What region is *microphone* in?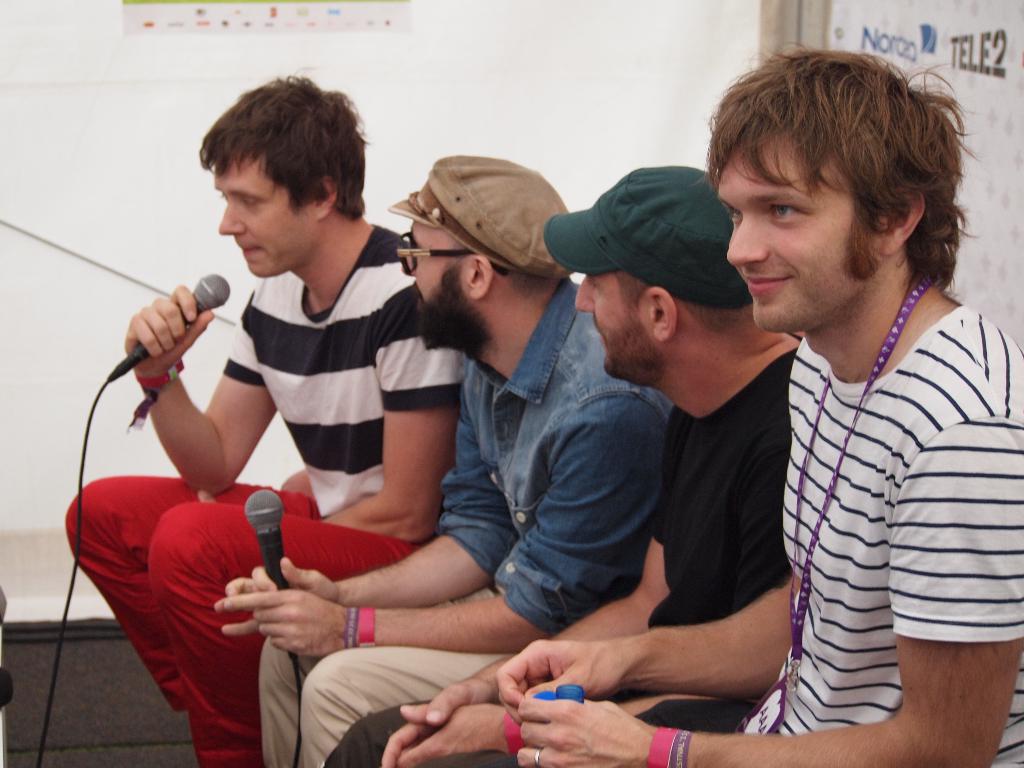
86 271 234 405.
